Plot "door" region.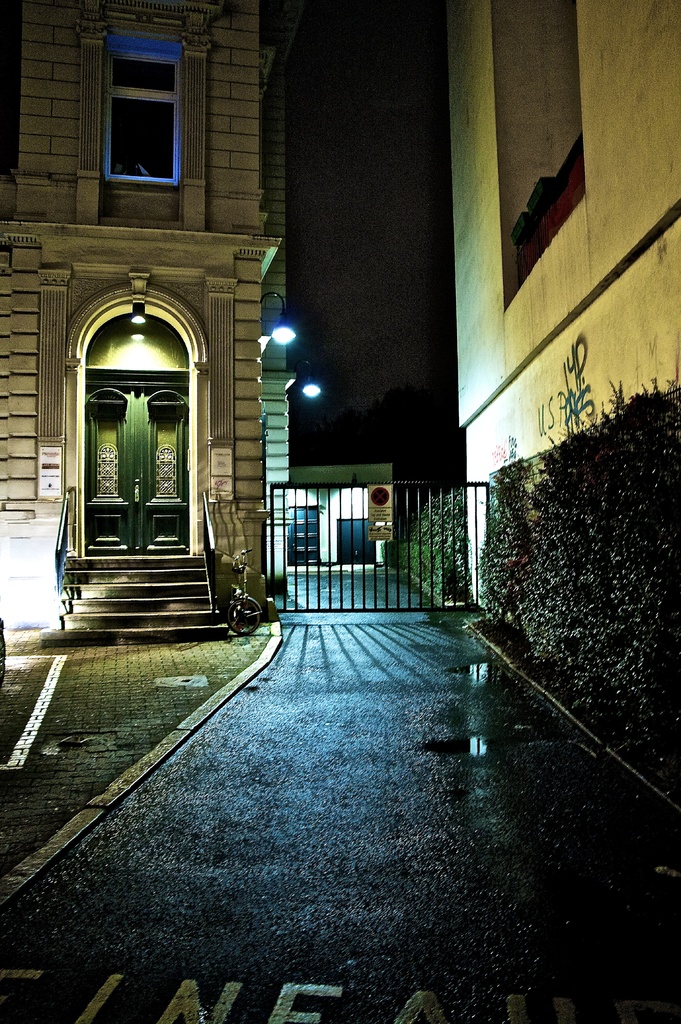
Plotted at [x1=287, y1=499, x2=330, y2=567].
